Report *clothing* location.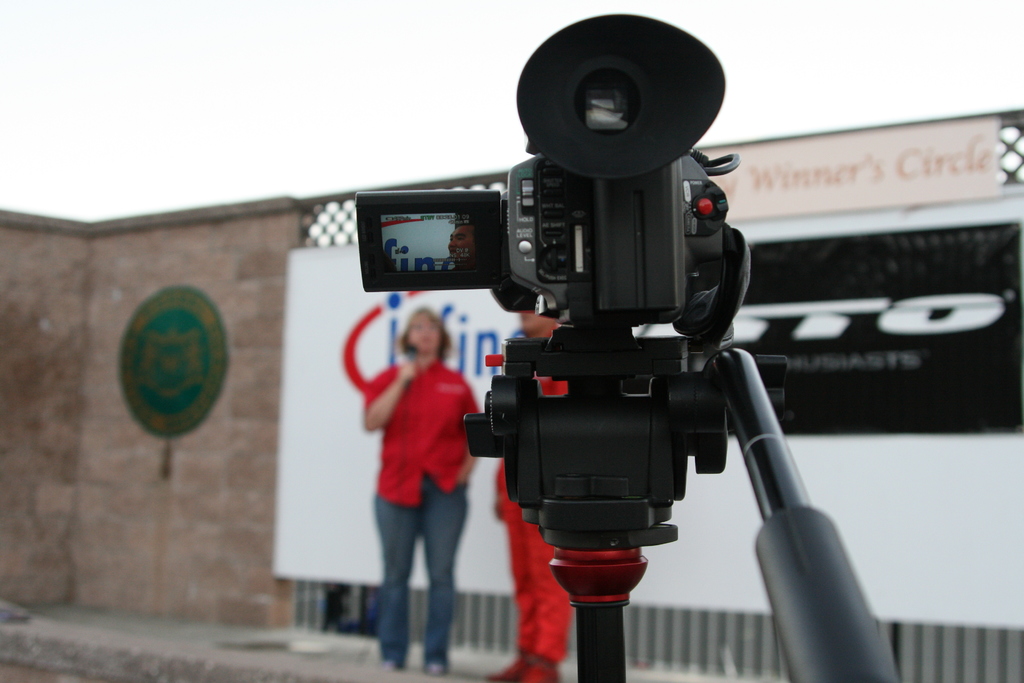
Report: pyautogui.locateOnScreen(493, 329, 563, 660).
